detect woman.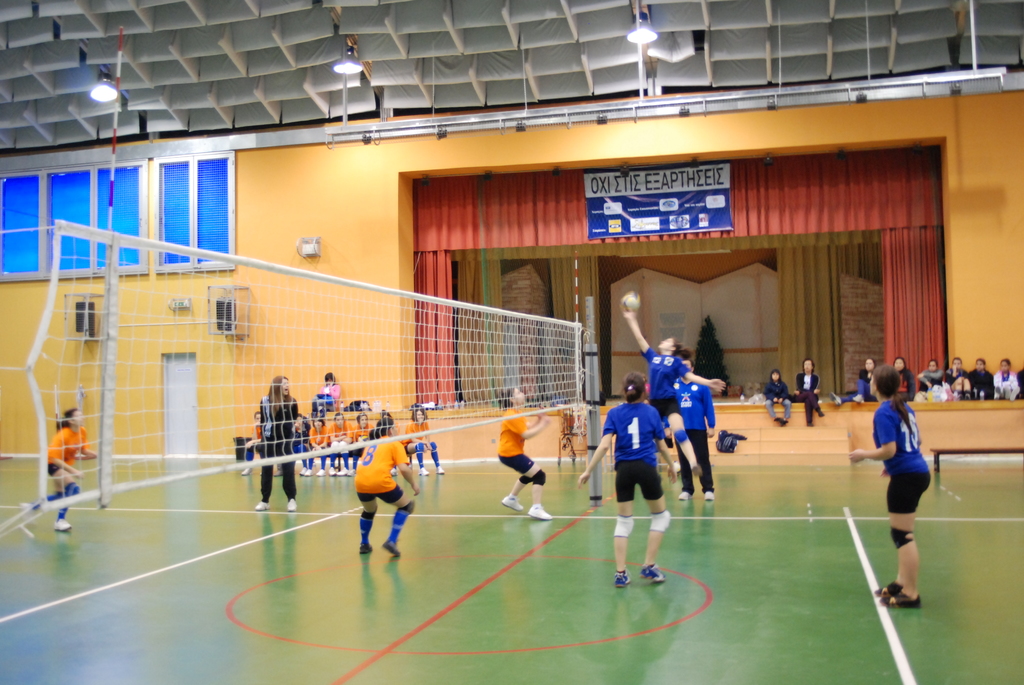
Detected at bbox=[255, 374, 298, 509].
